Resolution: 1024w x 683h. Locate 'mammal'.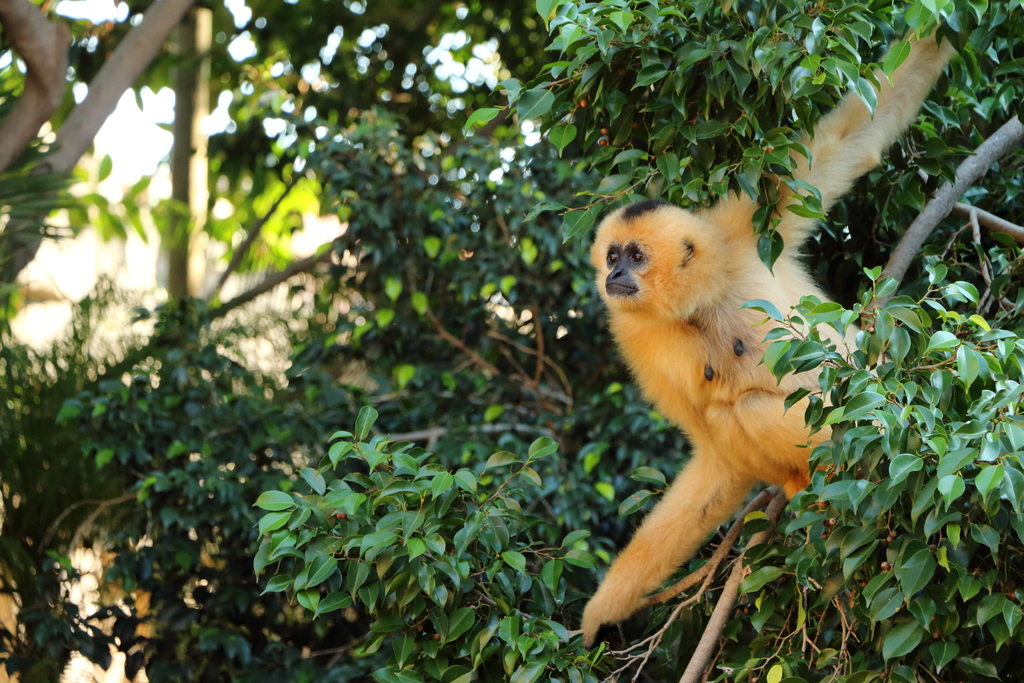
rect(580, 9, 976, 650).
